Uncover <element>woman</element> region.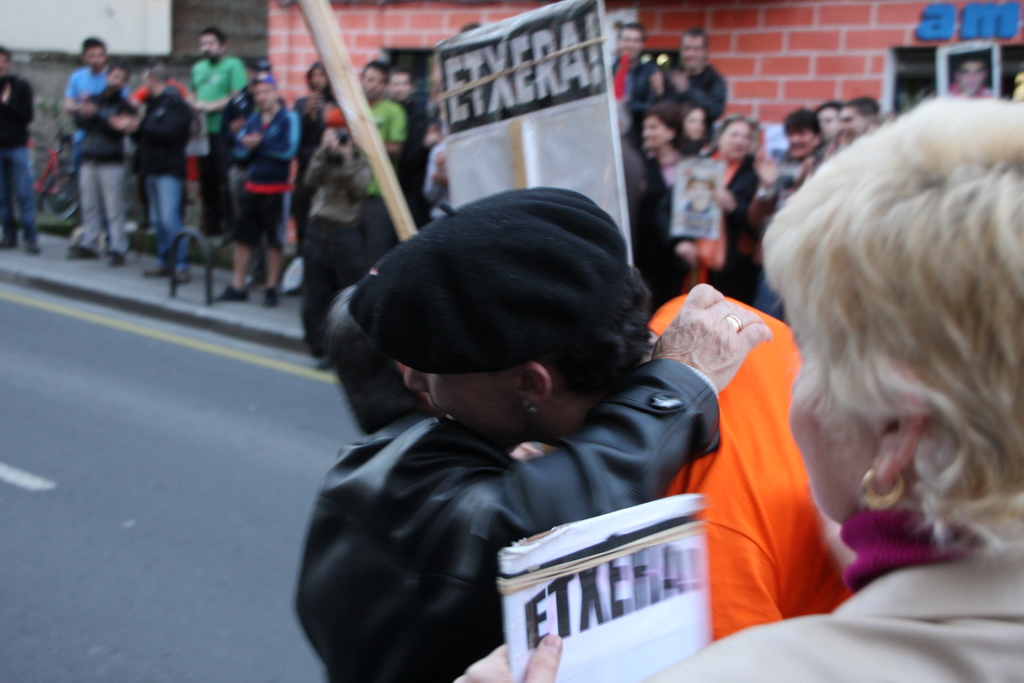
Uncovered: 451,99,1023,682.
